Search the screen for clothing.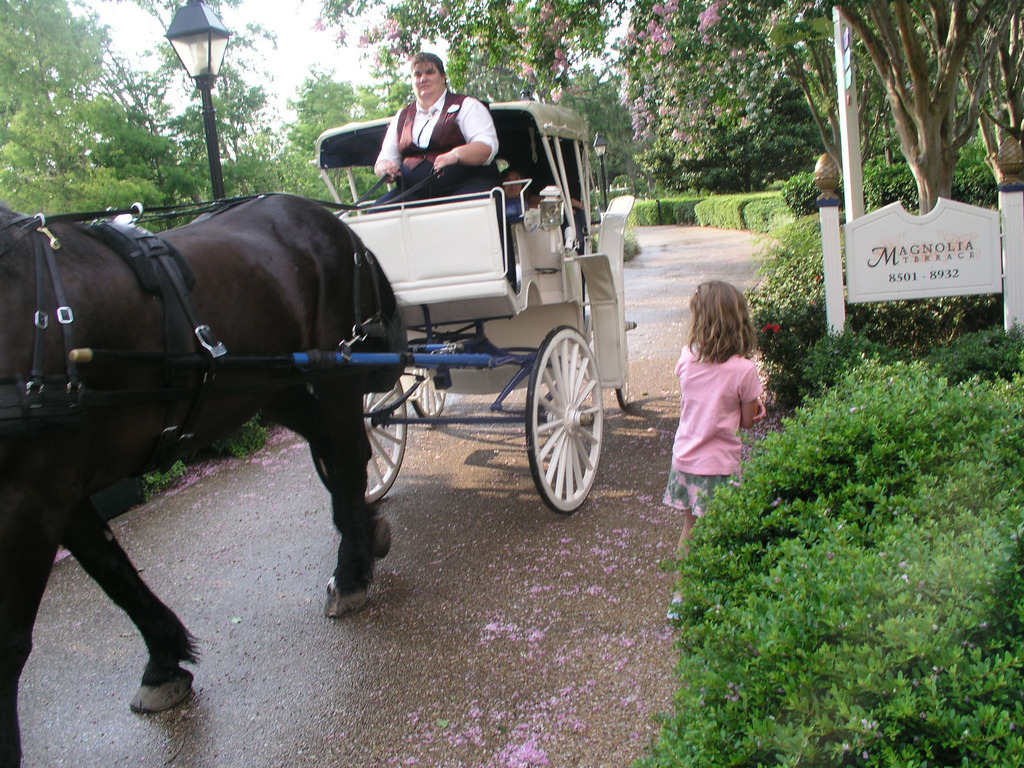
Found at crop(364, 84, 504, 214).
